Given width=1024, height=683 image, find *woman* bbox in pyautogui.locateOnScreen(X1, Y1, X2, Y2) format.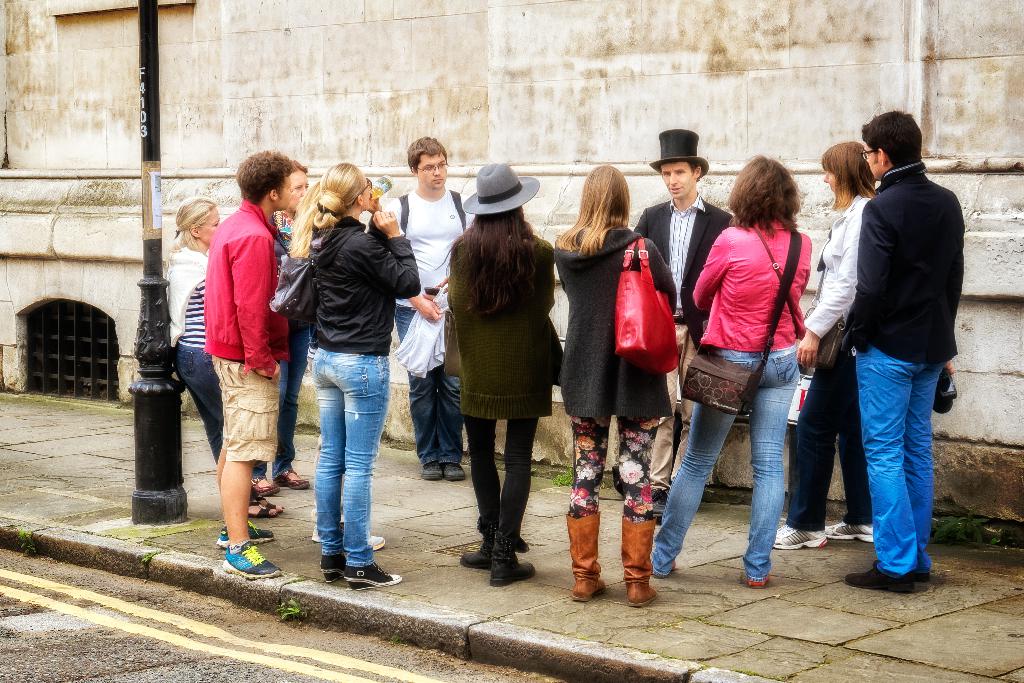
pyautogui.locateOnScreen(550, 162, 676, 606).
